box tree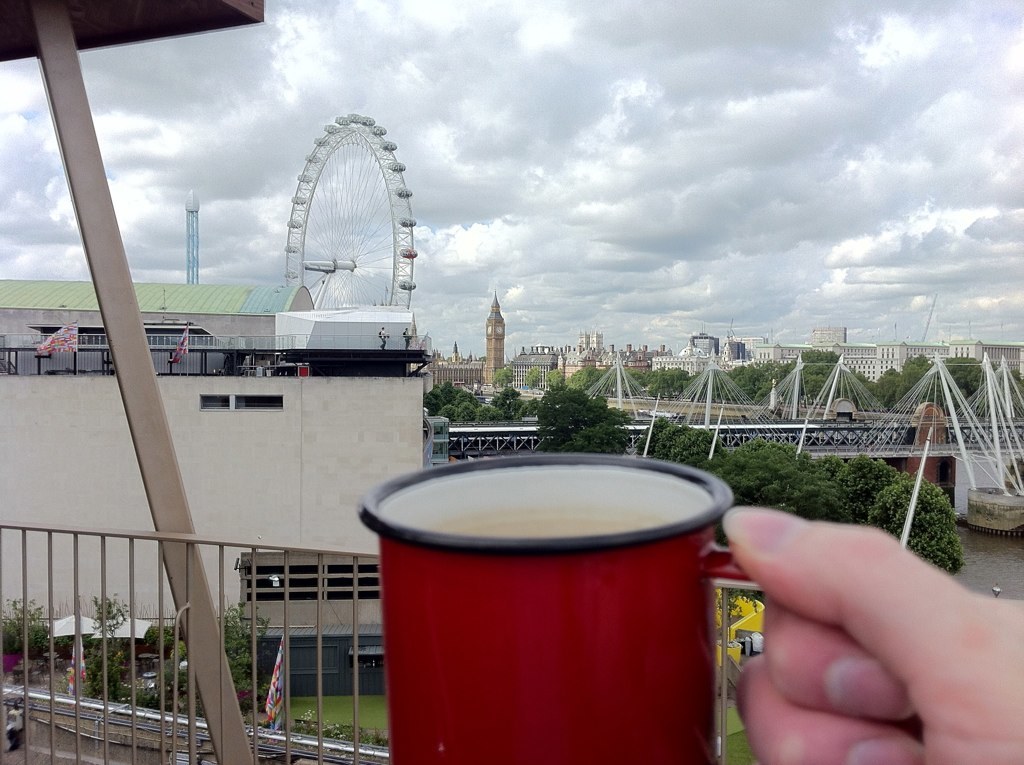
(202, 618, 277, 715)
